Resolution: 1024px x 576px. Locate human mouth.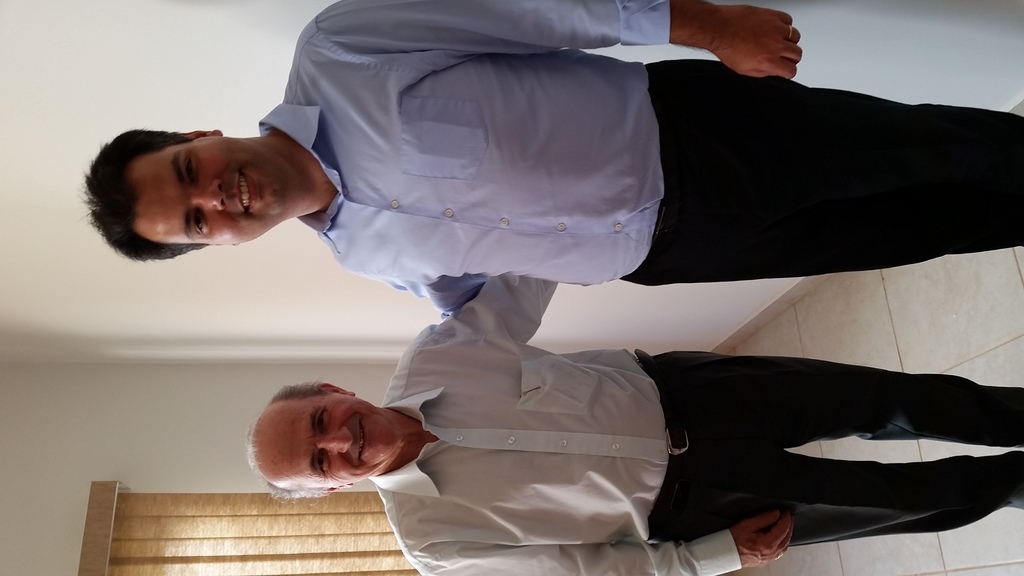
region(232, 166, 262, 215).
